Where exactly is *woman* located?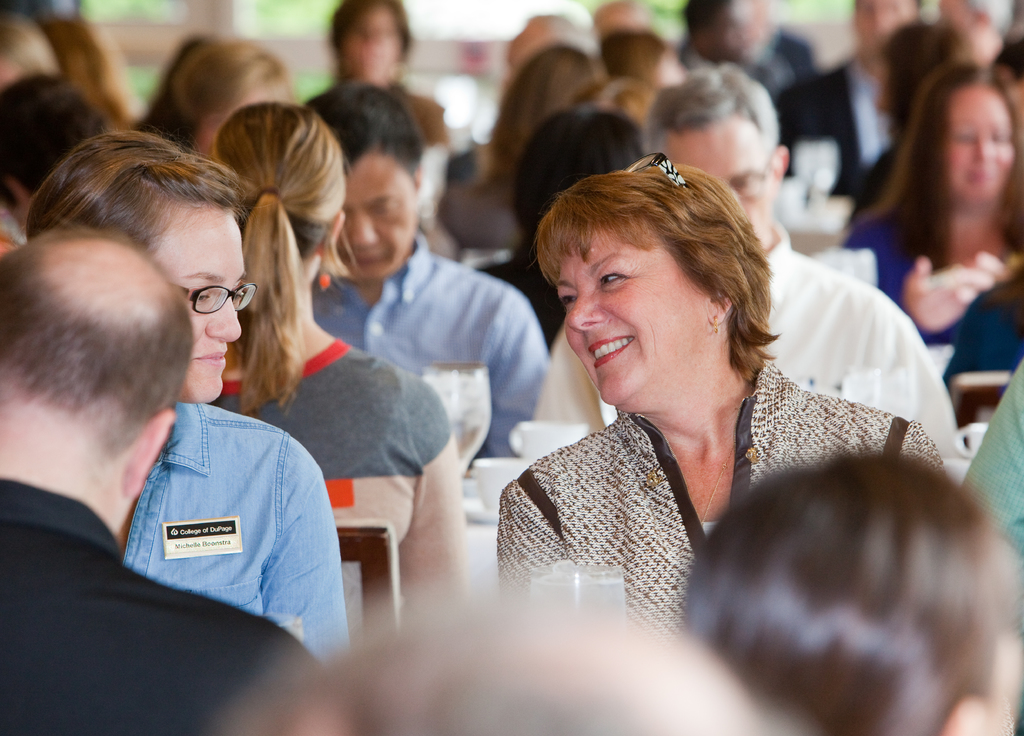
Its bounding box is bbox=(213, 97, 476, 625).
